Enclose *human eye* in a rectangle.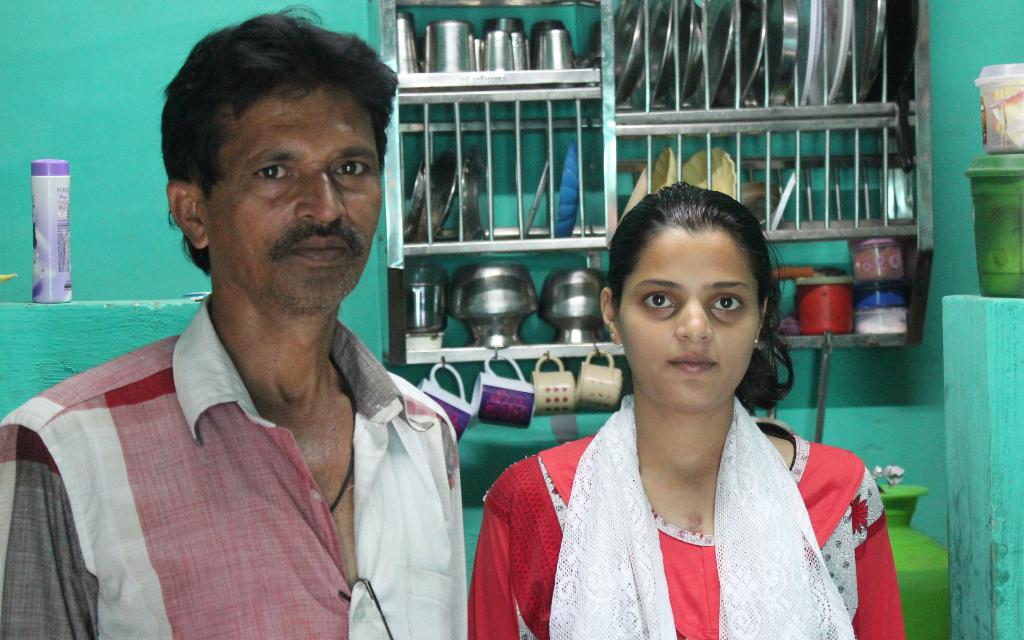
257,162,298,190.
